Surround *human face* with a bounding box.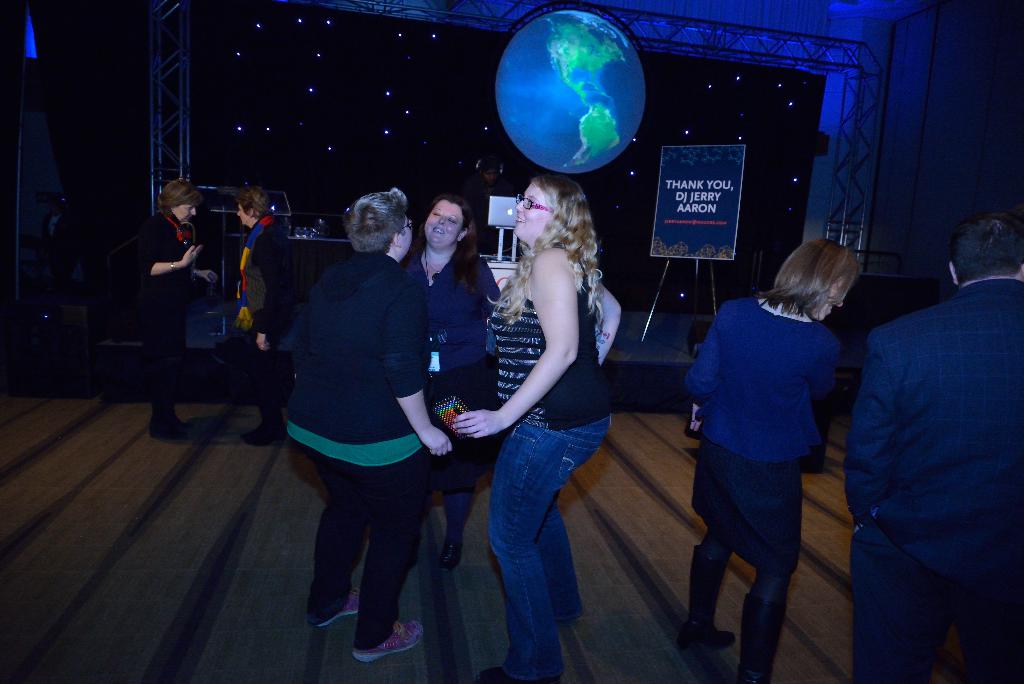
crop(813, 275, 845, 320).
